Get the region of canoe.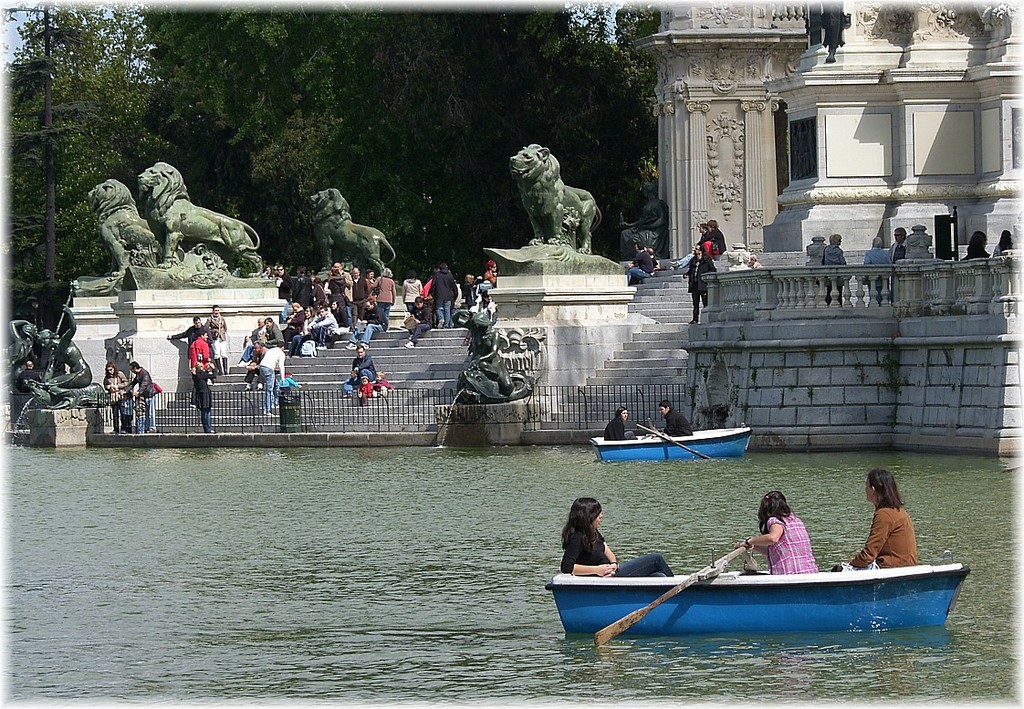
[549,533,974,659].
